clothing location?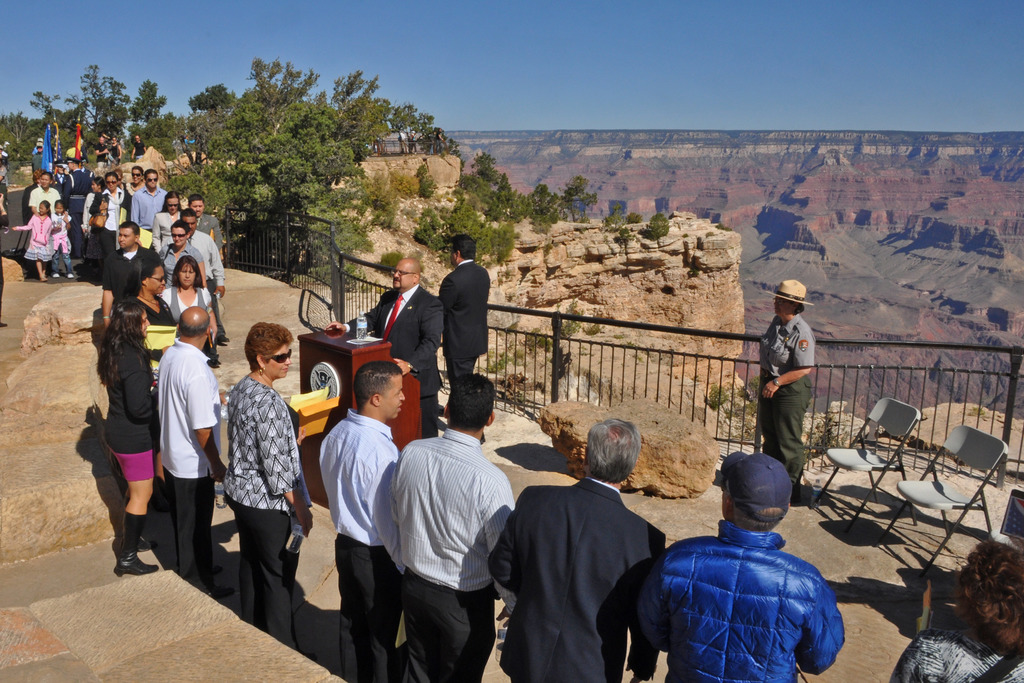
108, 143, 120, 165
